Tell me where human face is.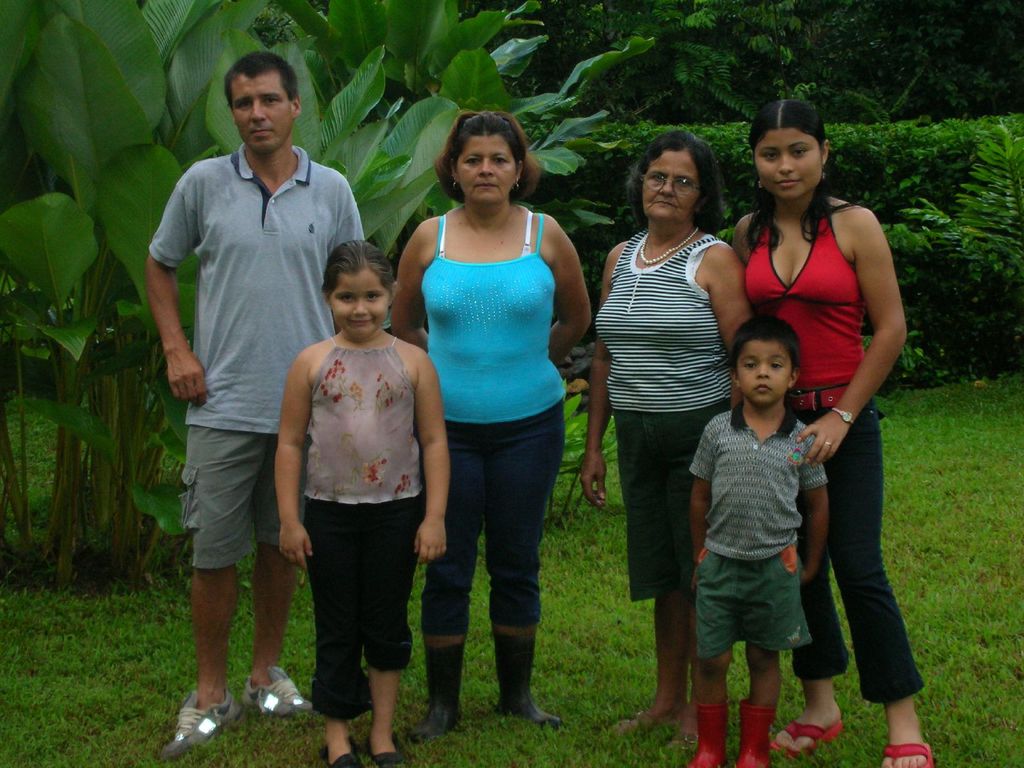
human face is at 755 130 828 200.
